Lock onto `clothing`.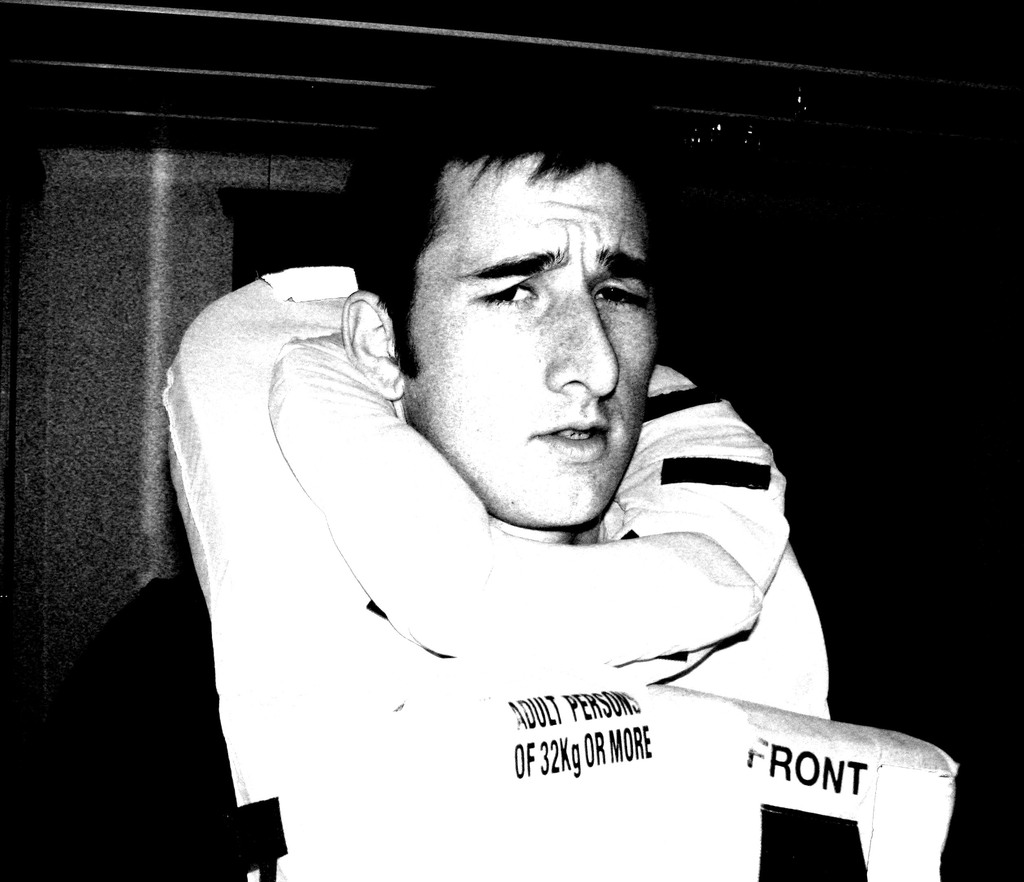
Locked: <region>5, 566, 285, 881</region>.
